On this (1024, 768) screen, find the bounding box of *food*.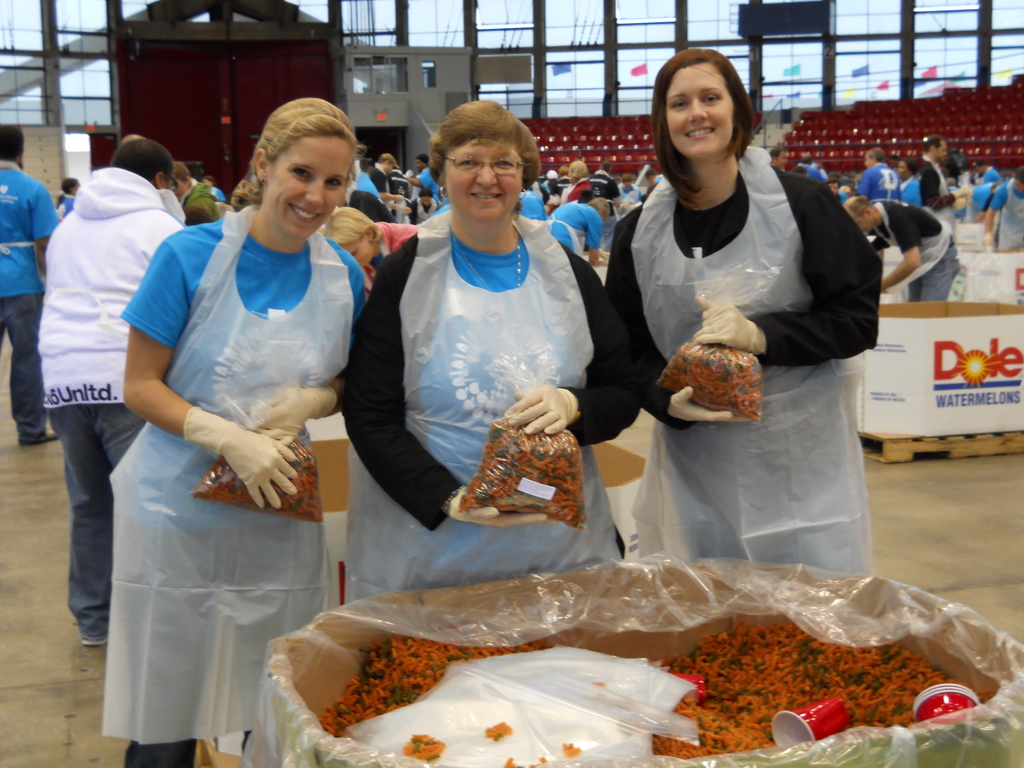
Bounding box: <bbox>653, 339, 764, 429</bbox>.
